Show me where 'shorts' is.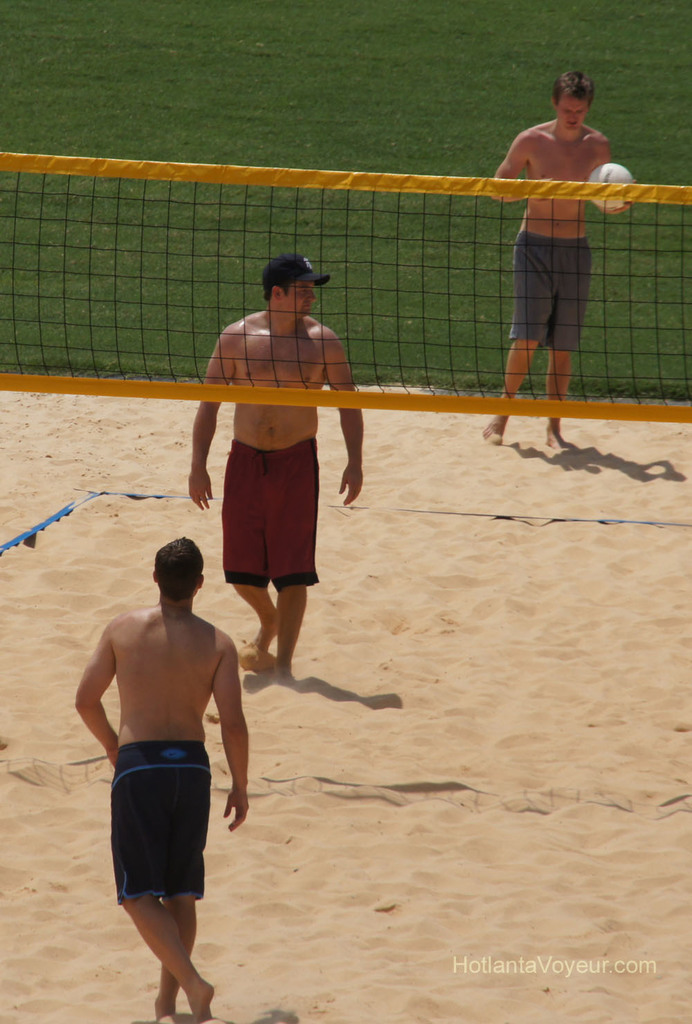
'shorts' is at {"x1": 223, "y1": 438, "x2": 317, "y2": 589}.
